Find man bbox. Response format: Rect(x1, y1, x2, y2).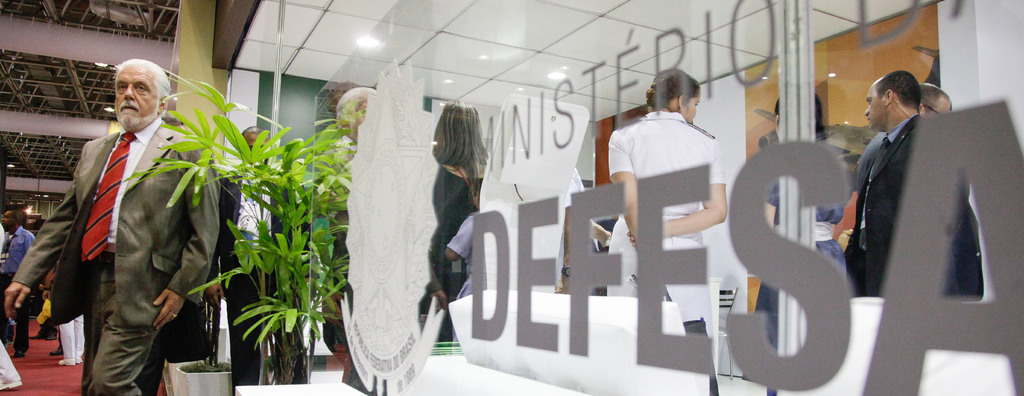
Rect(56, 46, 230, 395).
